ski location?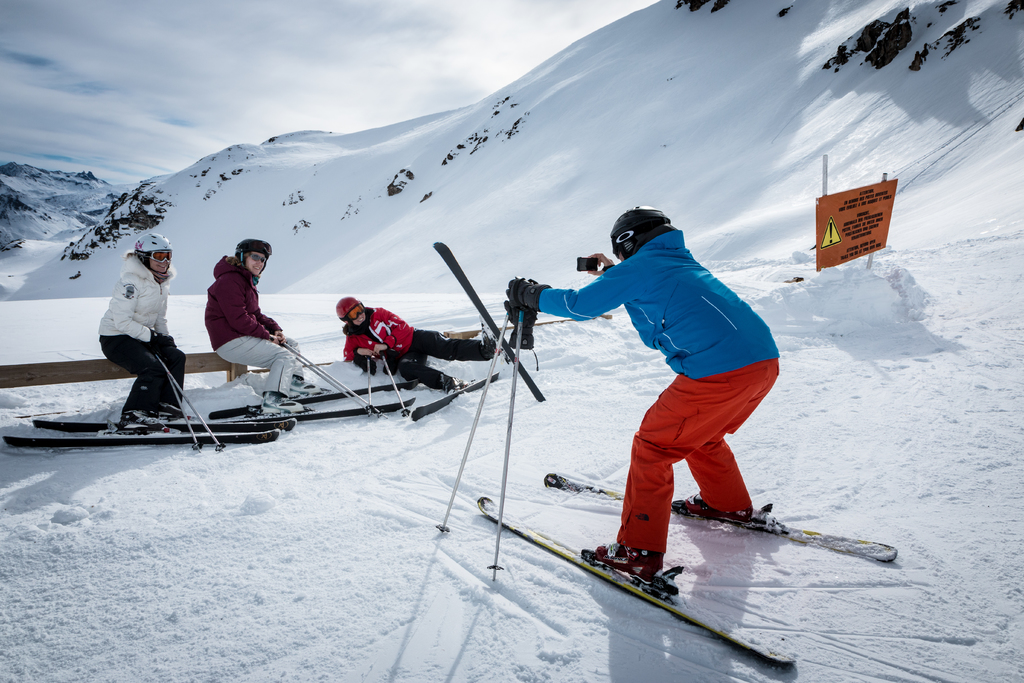
x1=0 y1=420 x2=280 y2=456
